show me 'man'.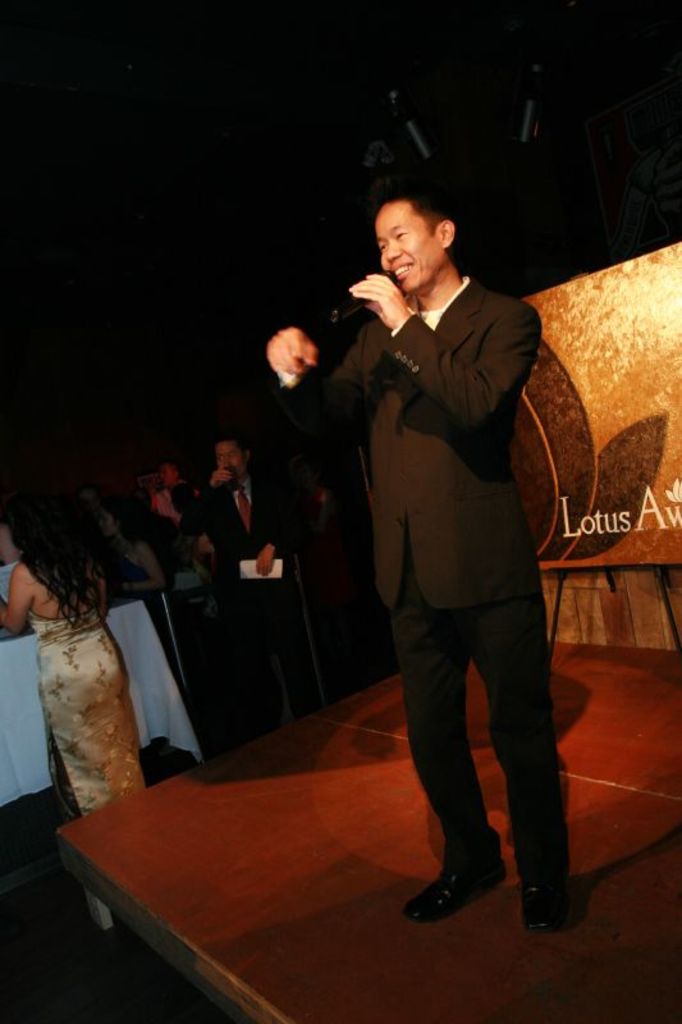
'man' is here: box=[180, 434, 326, 727].
